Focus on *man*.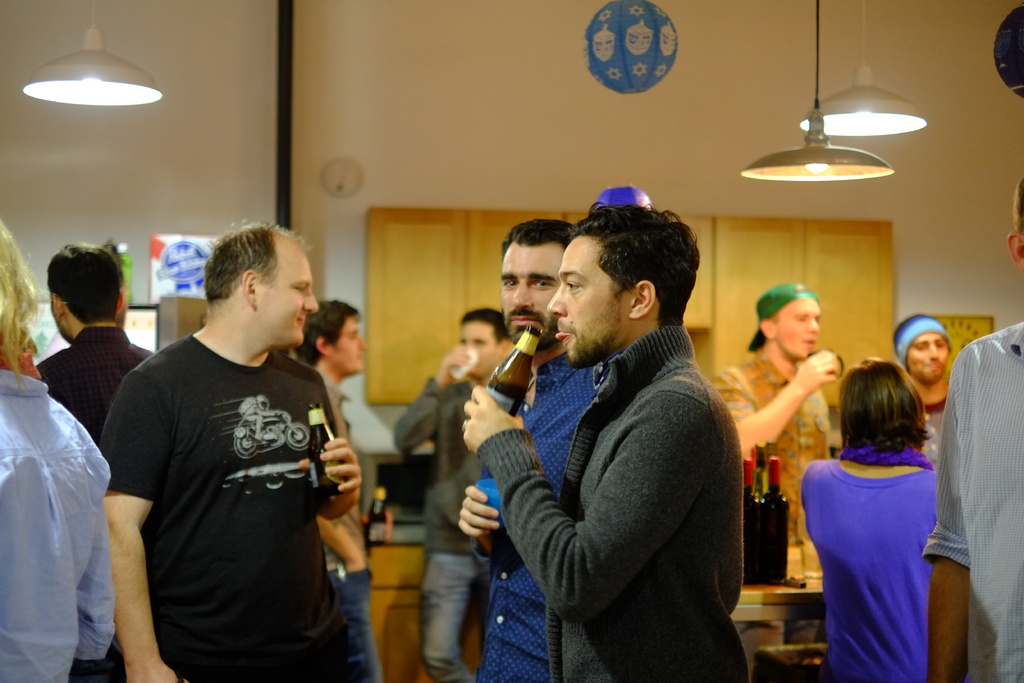
Focused at region(31, 233, 176, 465).
